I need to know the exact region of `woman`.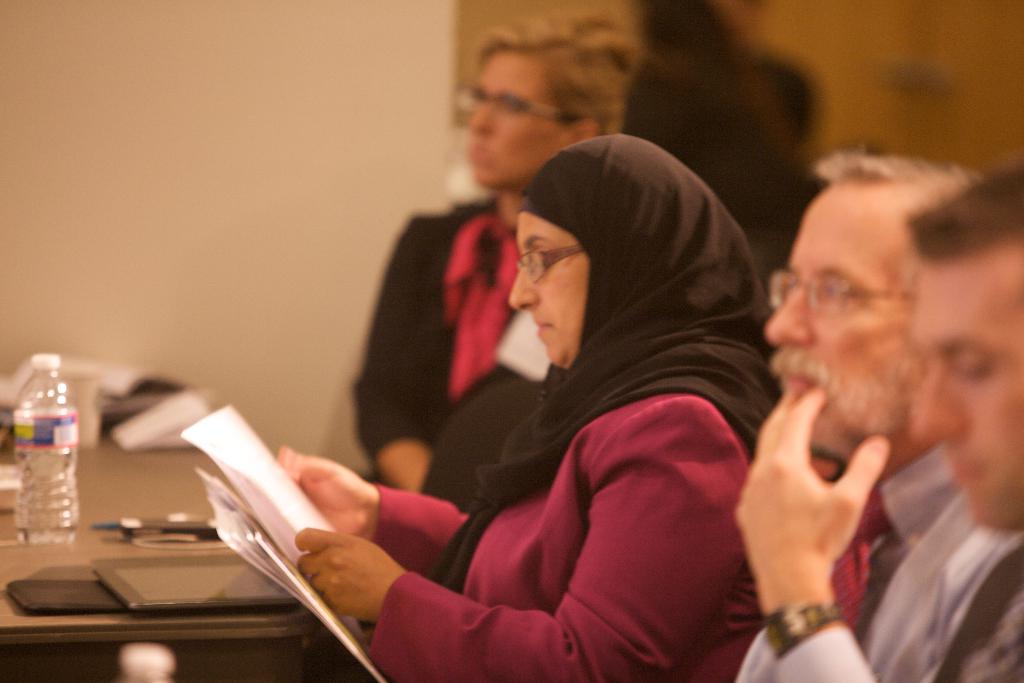
Region: {"left": 447, "top": 110, "right": 884, "bottom": 682}.
